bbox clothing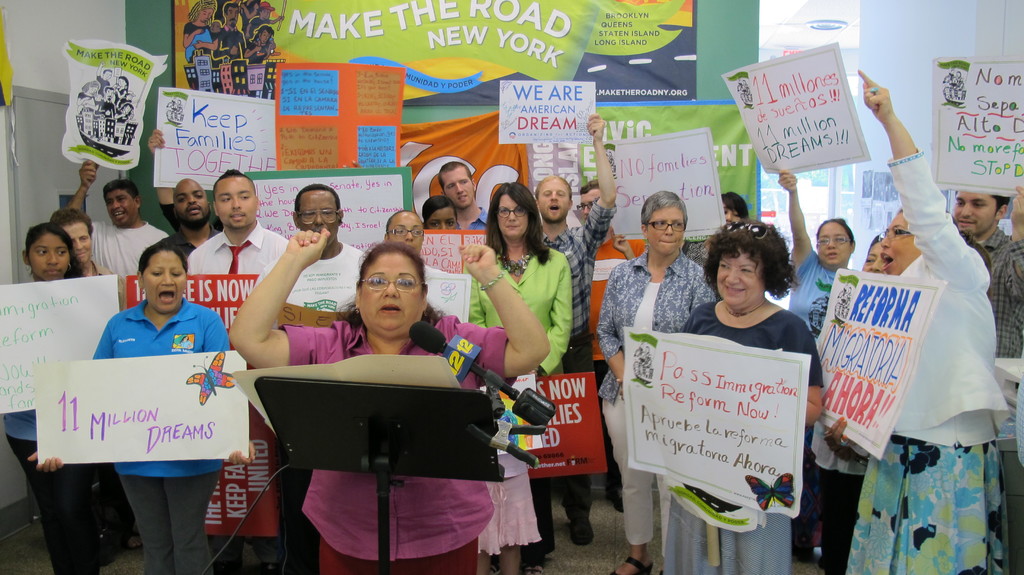
detection(287, 245, 365, 305)
